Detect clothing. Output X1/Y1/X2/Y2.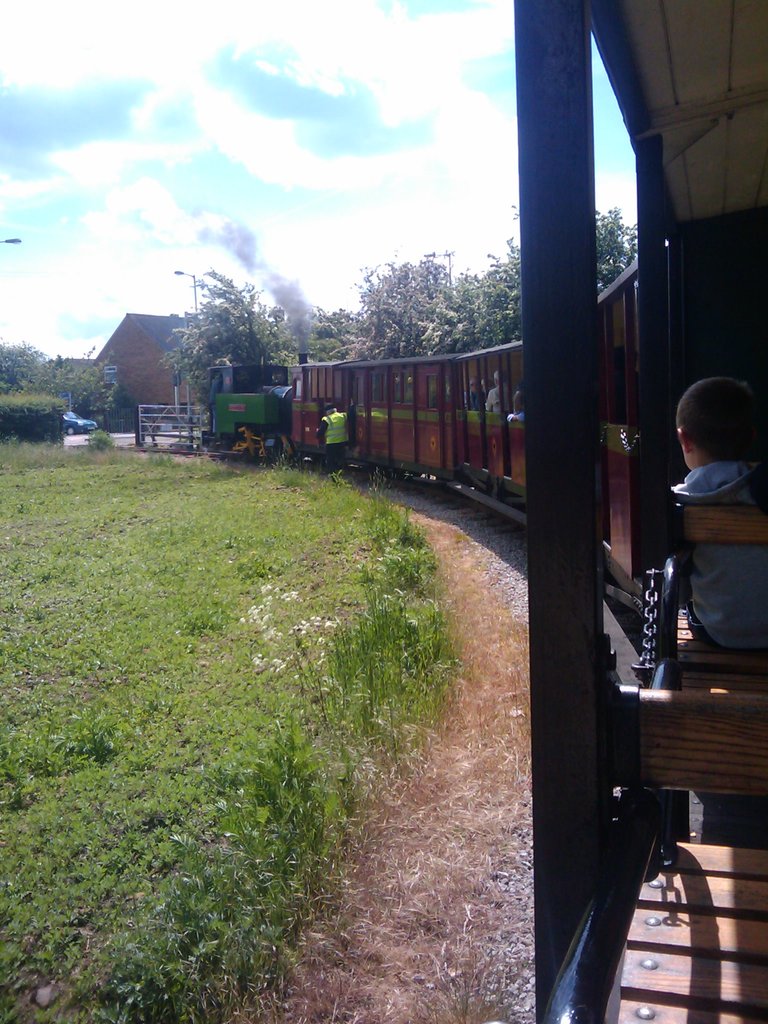
648/415/762/660.
